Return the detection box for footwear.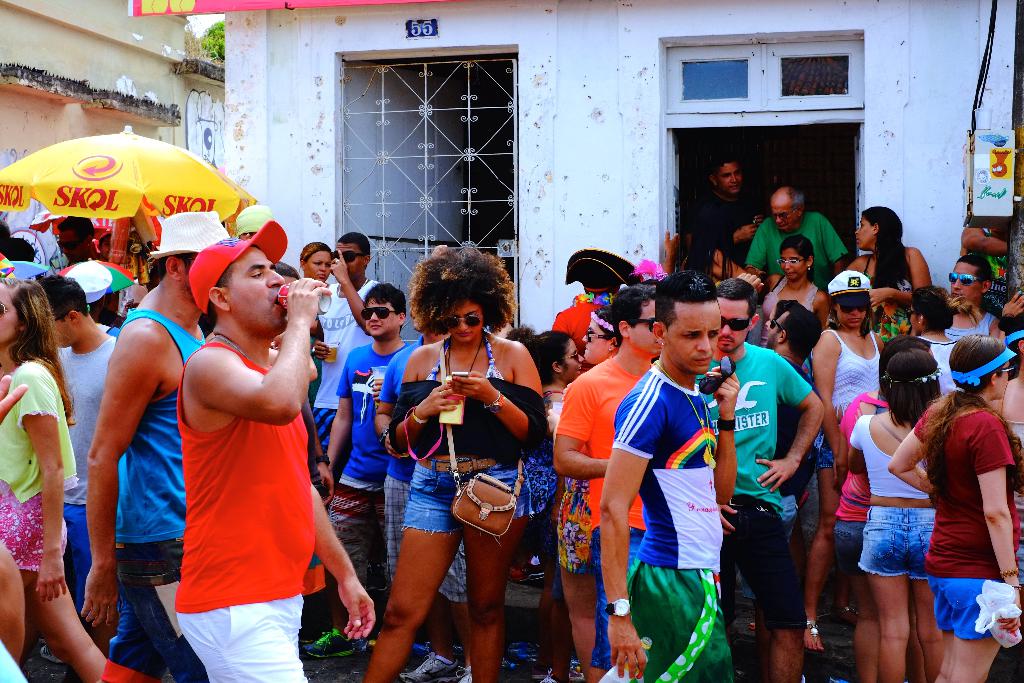
<region>449, 666, 471, 682</region>.
